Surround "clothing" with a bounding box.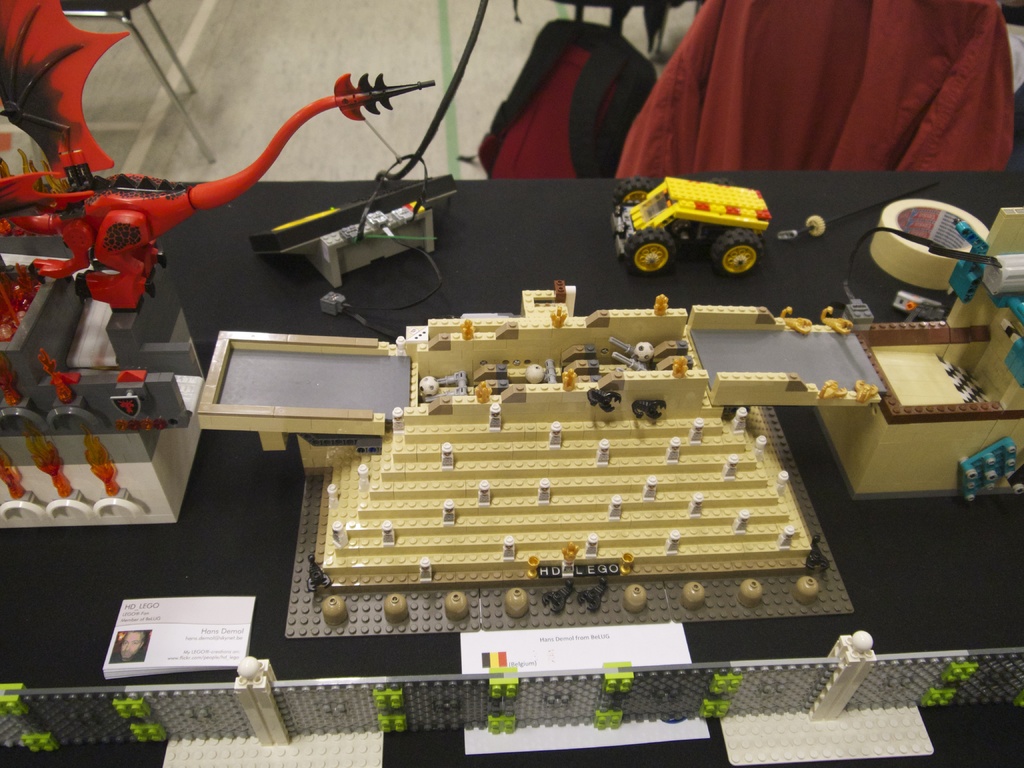
bbox=(616, 0, 1018, 184).
